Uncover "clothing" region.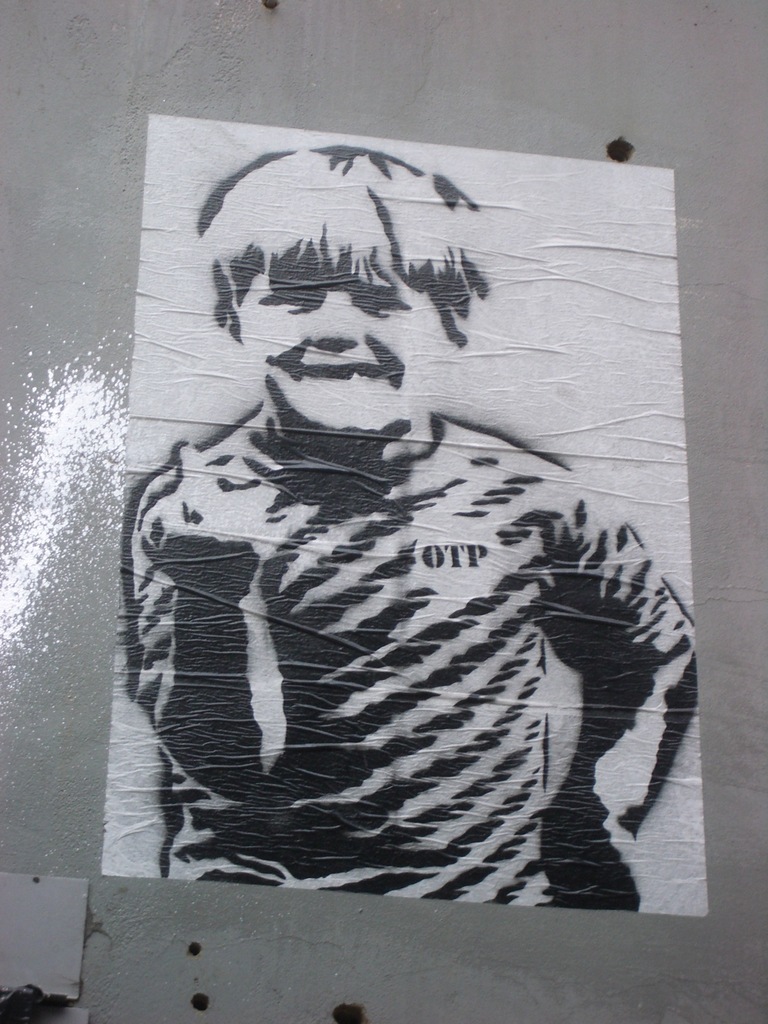
Uncovered: locate(65, 184, 706, 913).
